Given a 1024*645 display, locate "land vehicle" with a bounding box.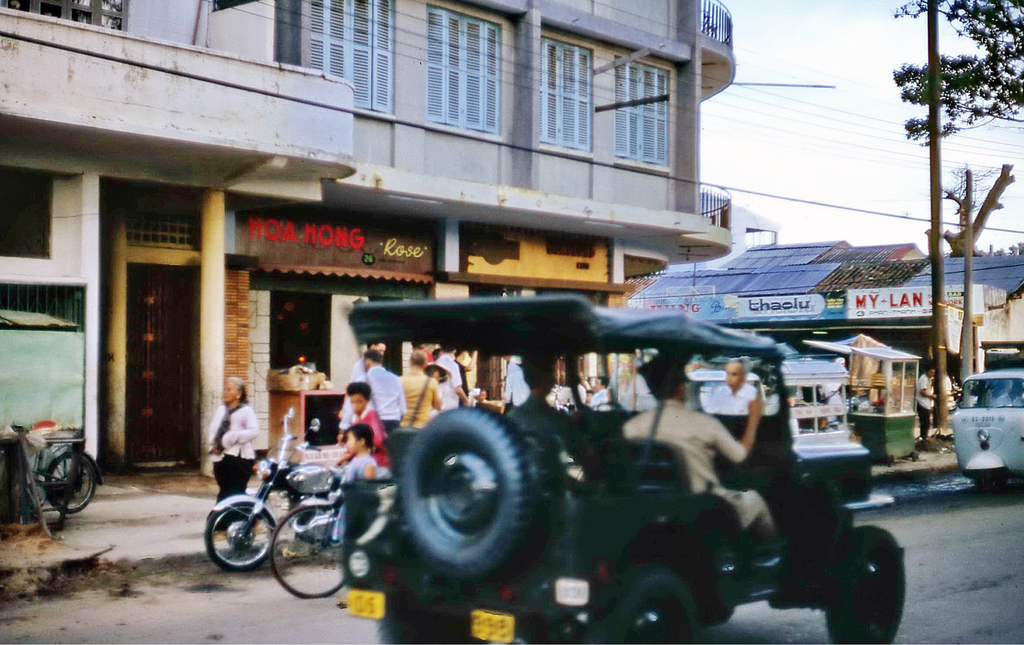
Located: 330 310 926 644.
